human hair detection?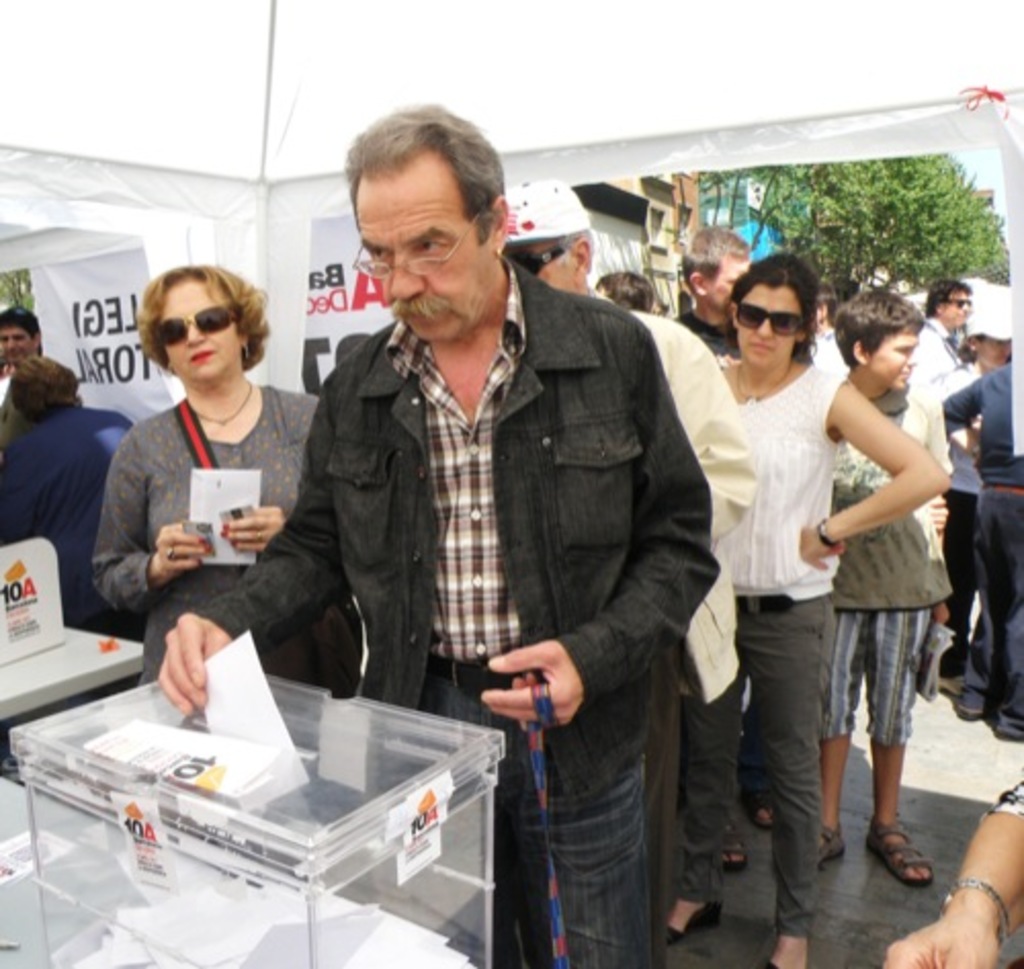
[x1=596, y1=277, x2=649, y2=307]
